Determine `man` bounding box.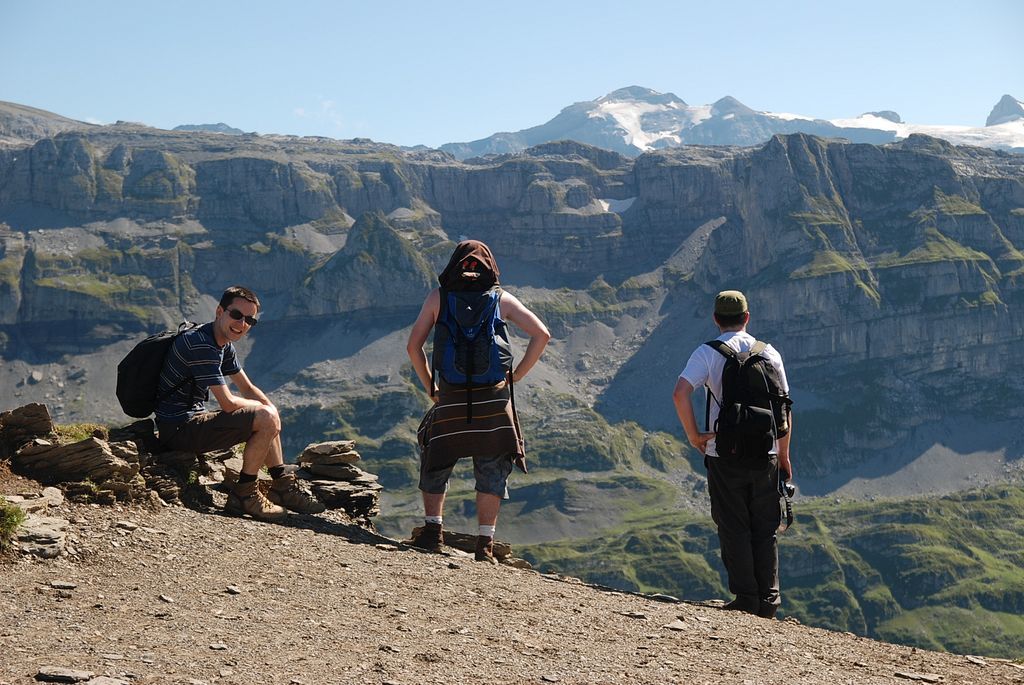
Determined: box(674, 287, 799, 619).
